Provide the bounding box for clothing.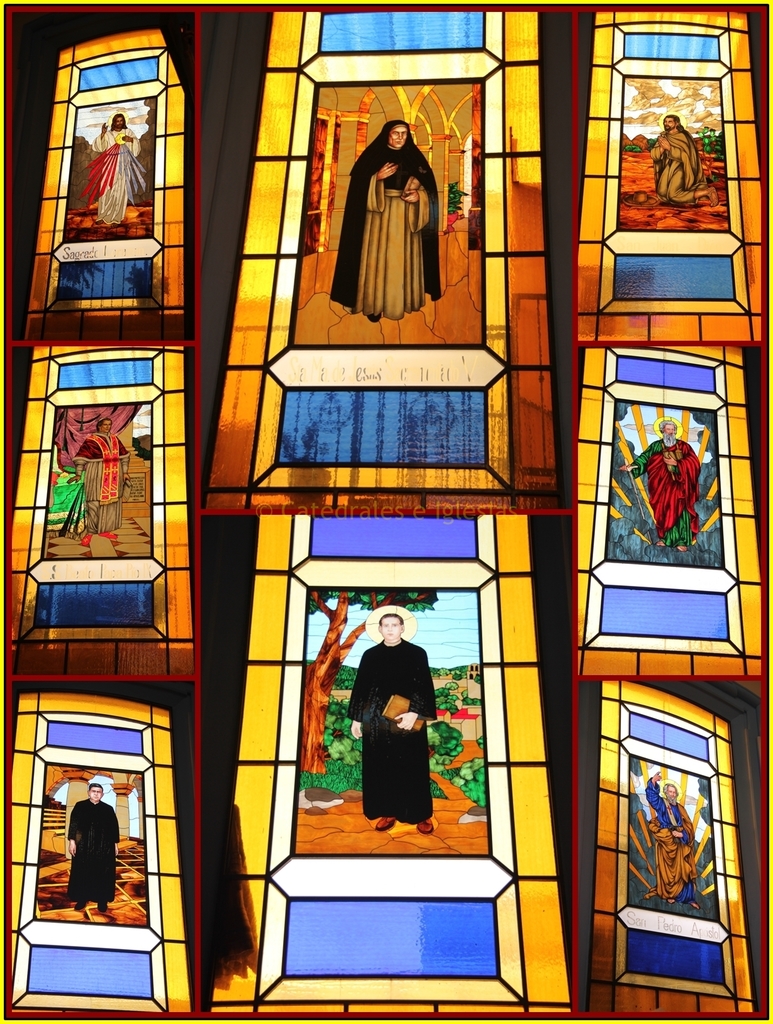
[x1=641, y1=776, x2=701, y2=902].
